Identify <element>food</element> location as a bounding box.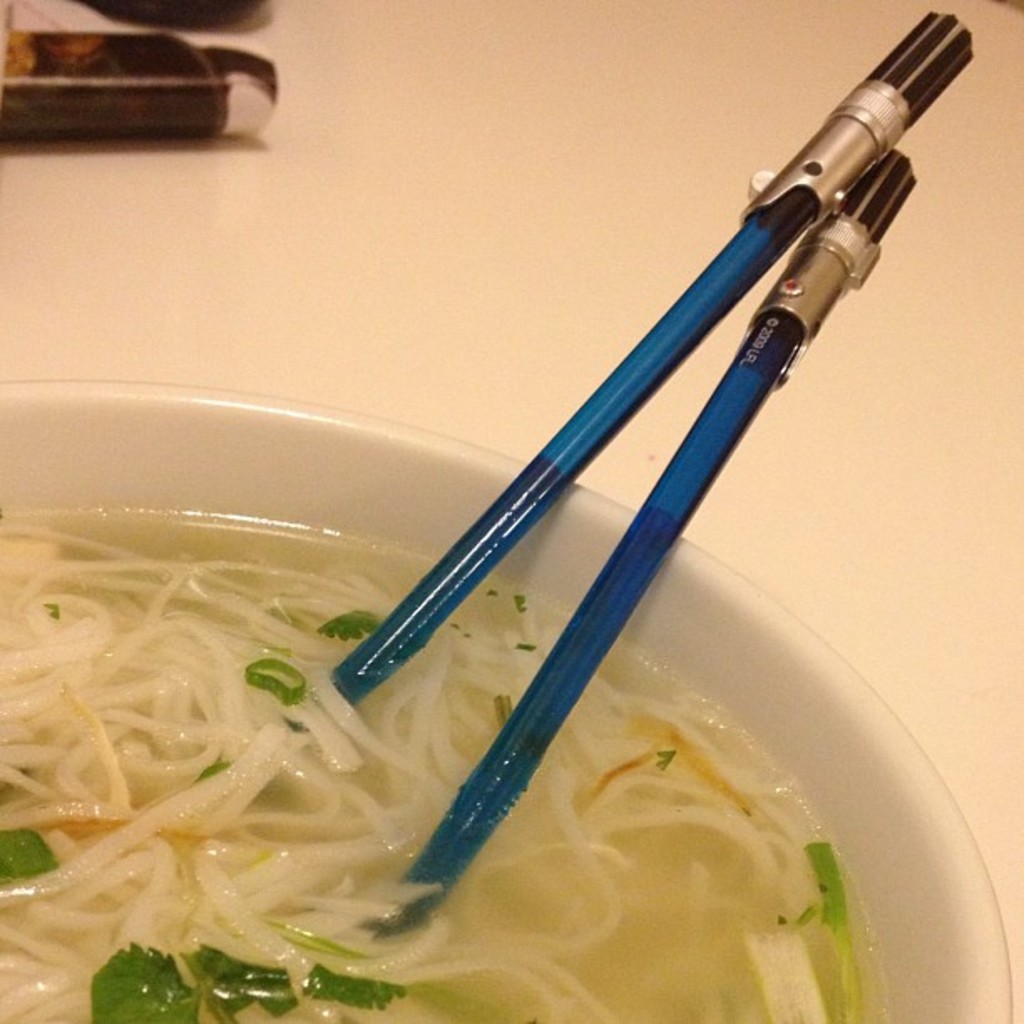
(x1=0, y1=504, x2=890, y2=1022).
